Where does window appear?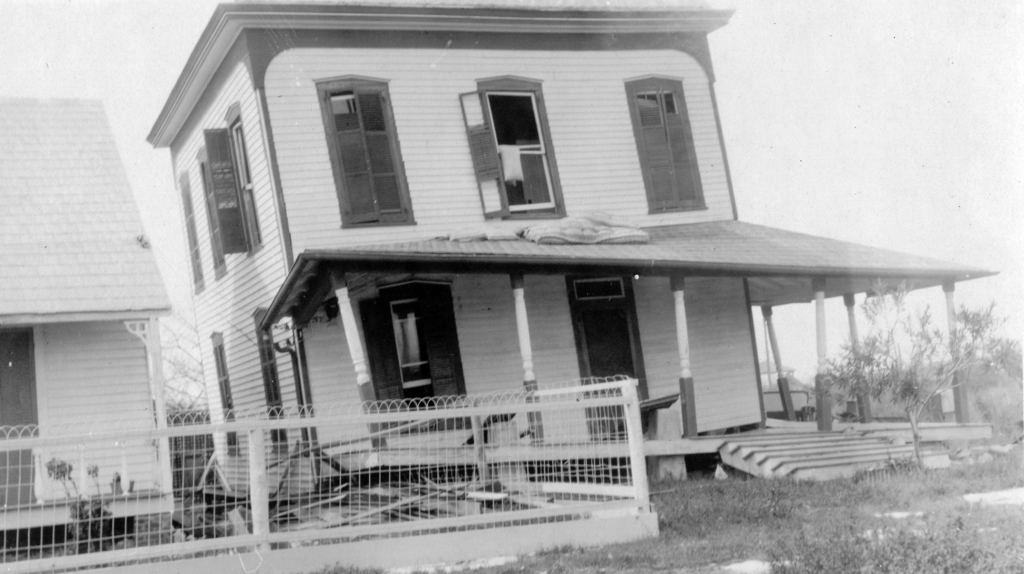
Appears at <bbox>367, 301, 455, 399</bbox>.
